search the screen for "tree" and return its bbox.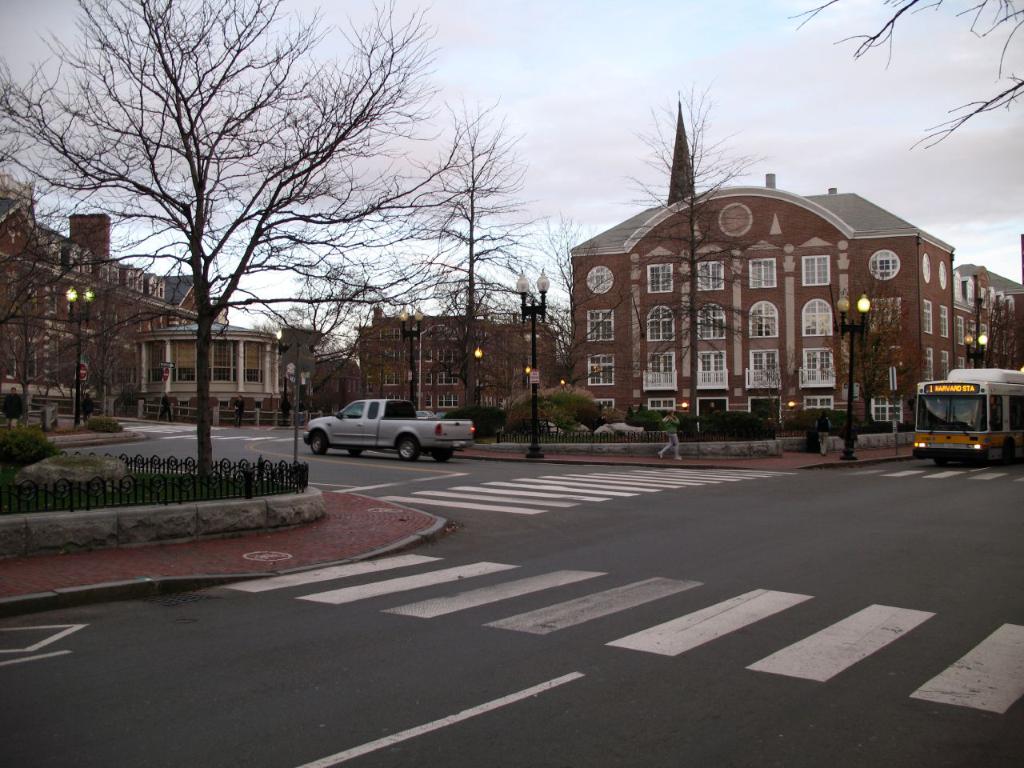
Found: [left=0, top=5, right=510, bottom=462].
